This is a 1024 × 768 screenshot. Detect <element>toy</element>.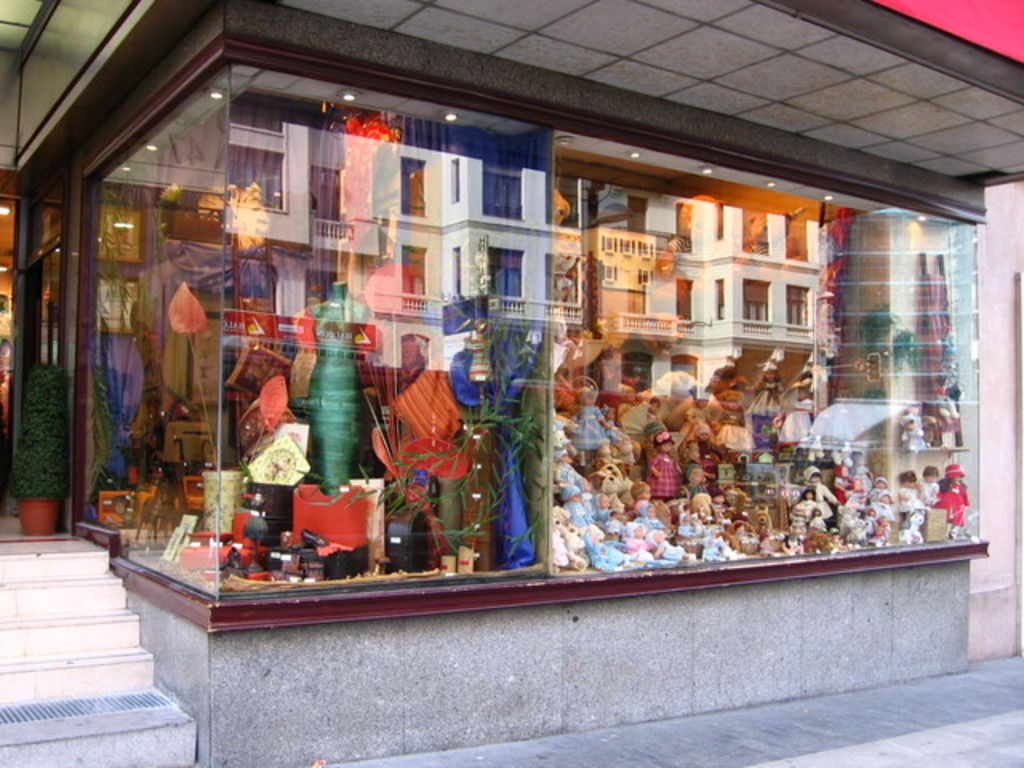
bbox=(582, 514, 618, 571).
